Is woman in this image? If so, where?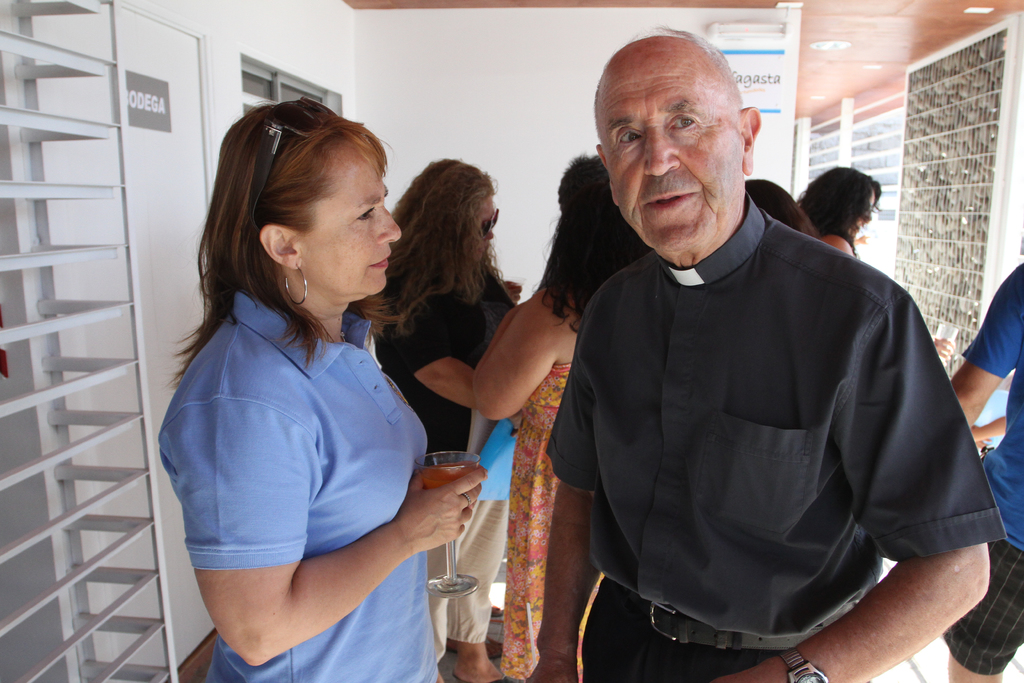
Yes, at BBox(475, 148, 645, 682).
